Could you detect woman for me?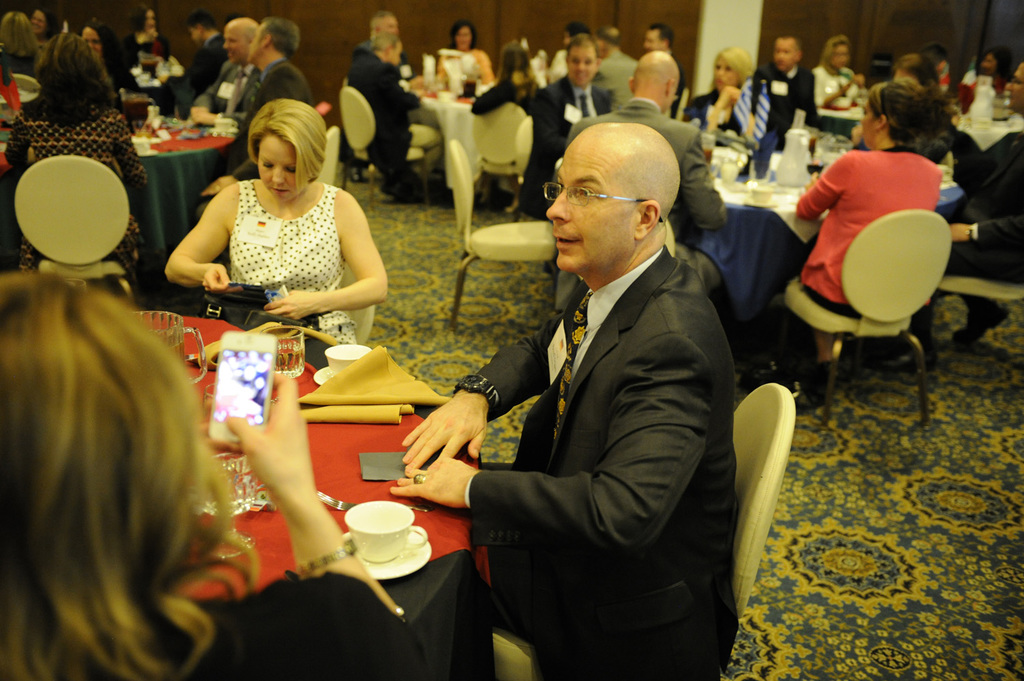
Detection result: (810,34,866,109).
